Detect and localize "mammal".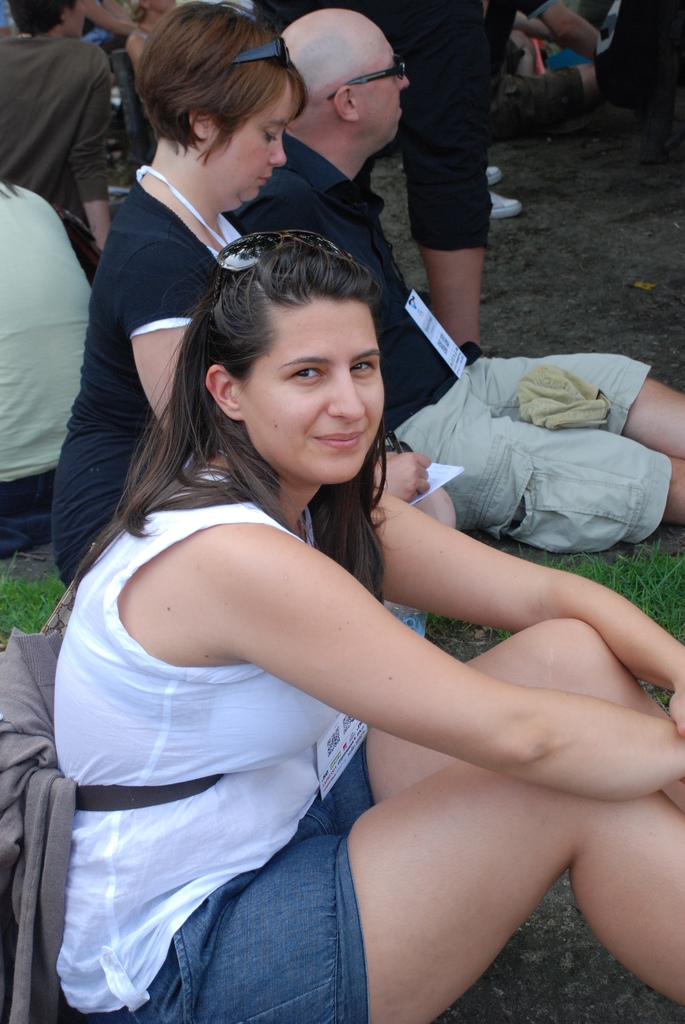
Localized at 526, 0, 618, 54.
